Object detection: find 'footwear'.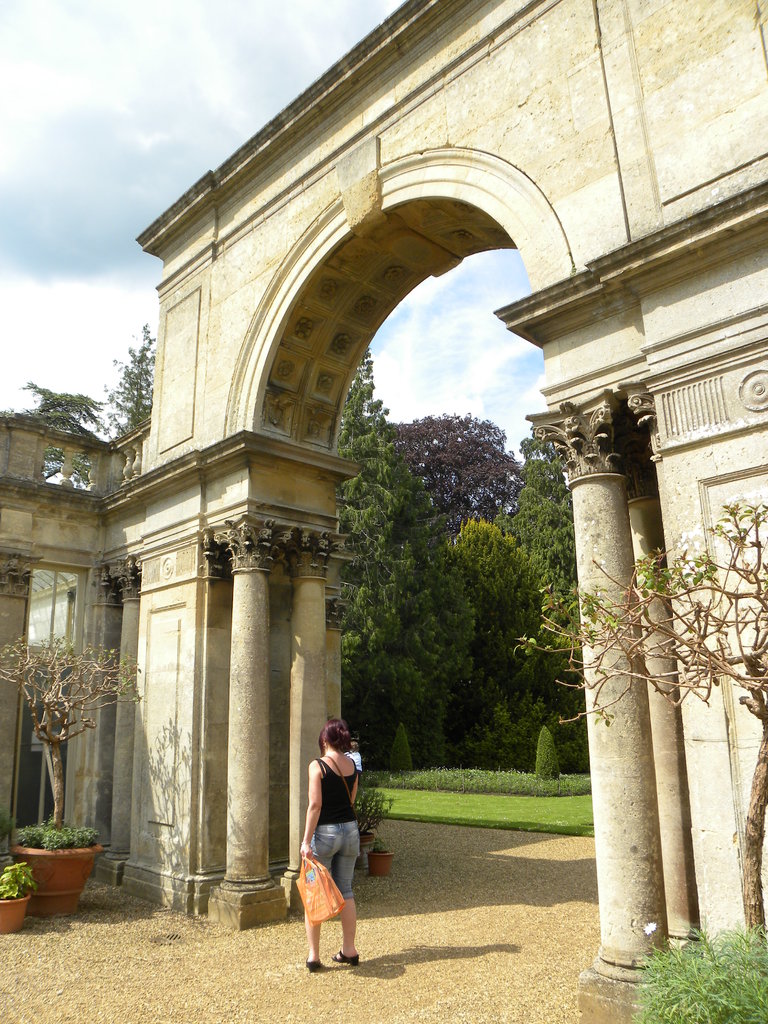
x1=333 y1=945 x2=365 y2=970.
